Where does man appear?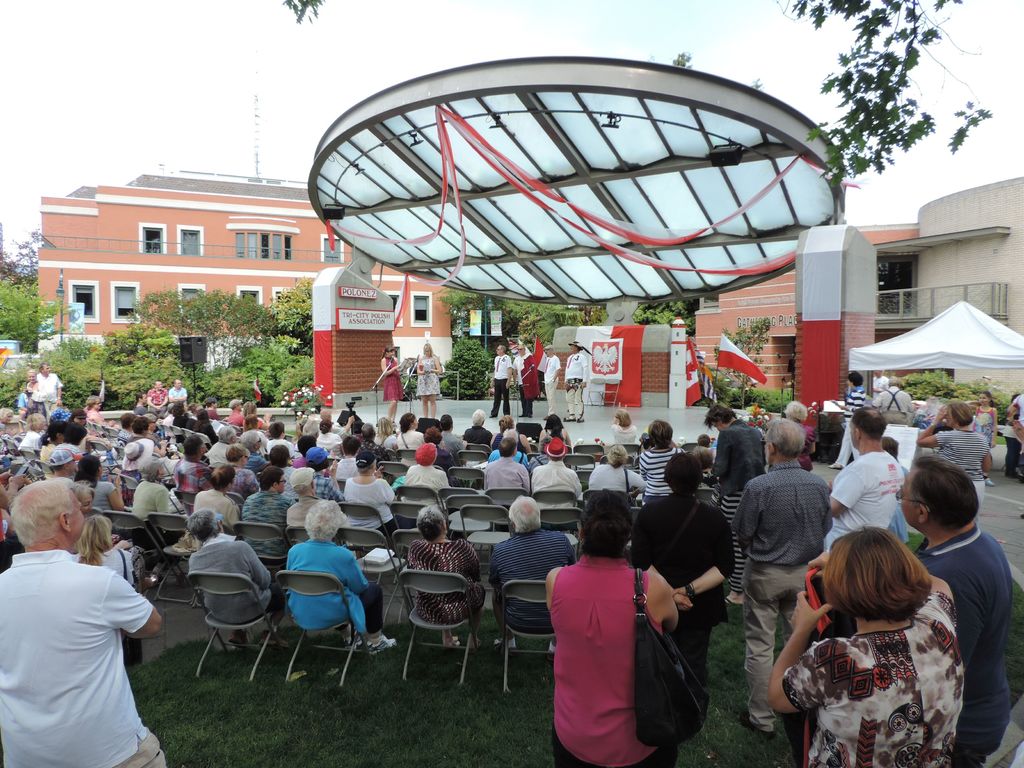
Appears at rect(867, 358, 888, 396).
